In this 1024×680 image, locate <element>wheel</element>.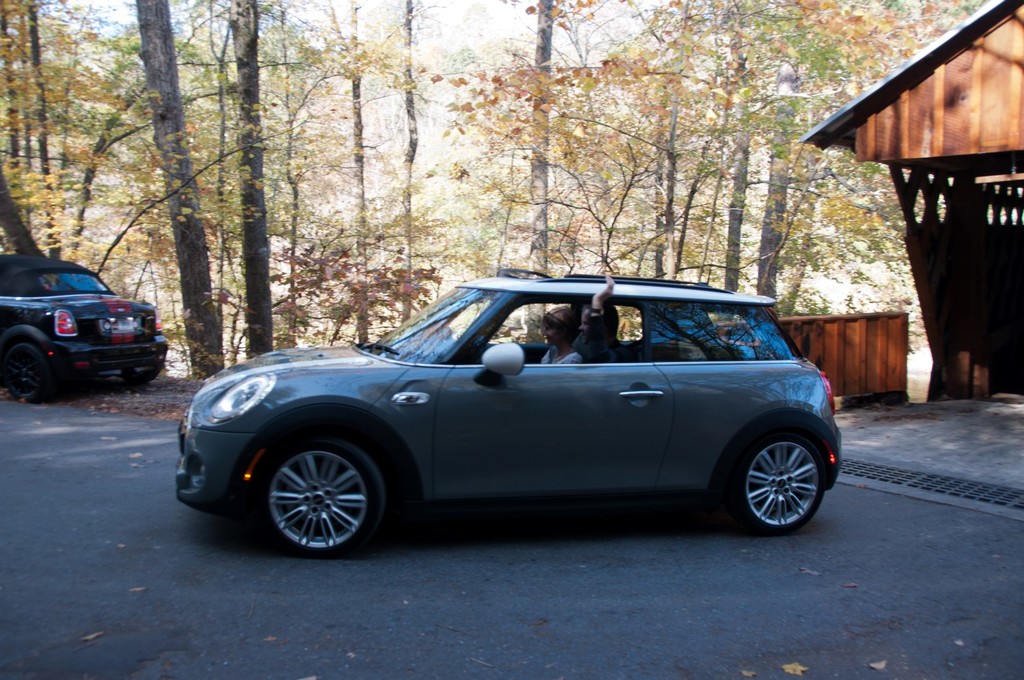
Bounding box: x1=225 y1=435 x2=406 y2=546.
